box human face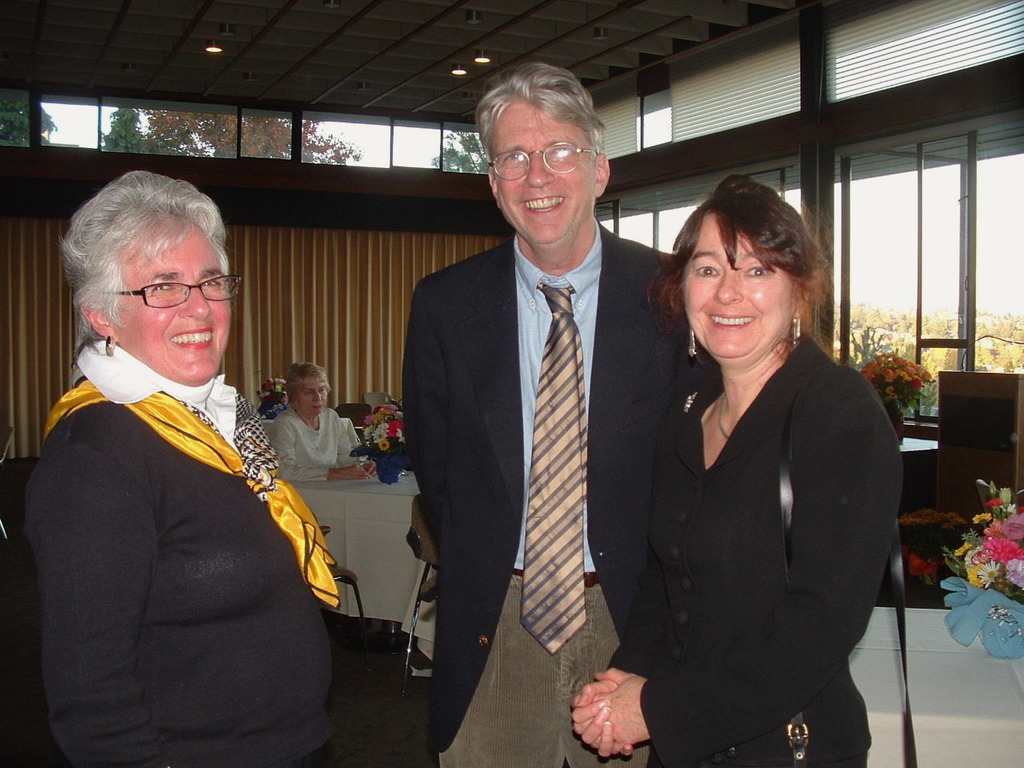
crop(490, 104, 594, 246)
